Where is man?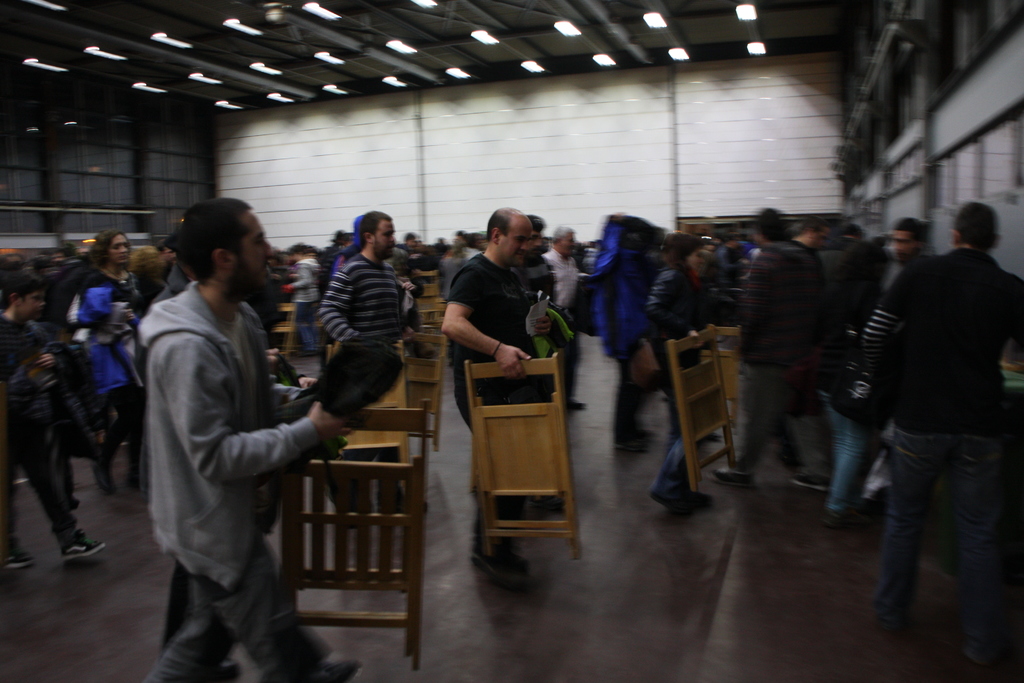
select_region(317, 209, 412, 514).
